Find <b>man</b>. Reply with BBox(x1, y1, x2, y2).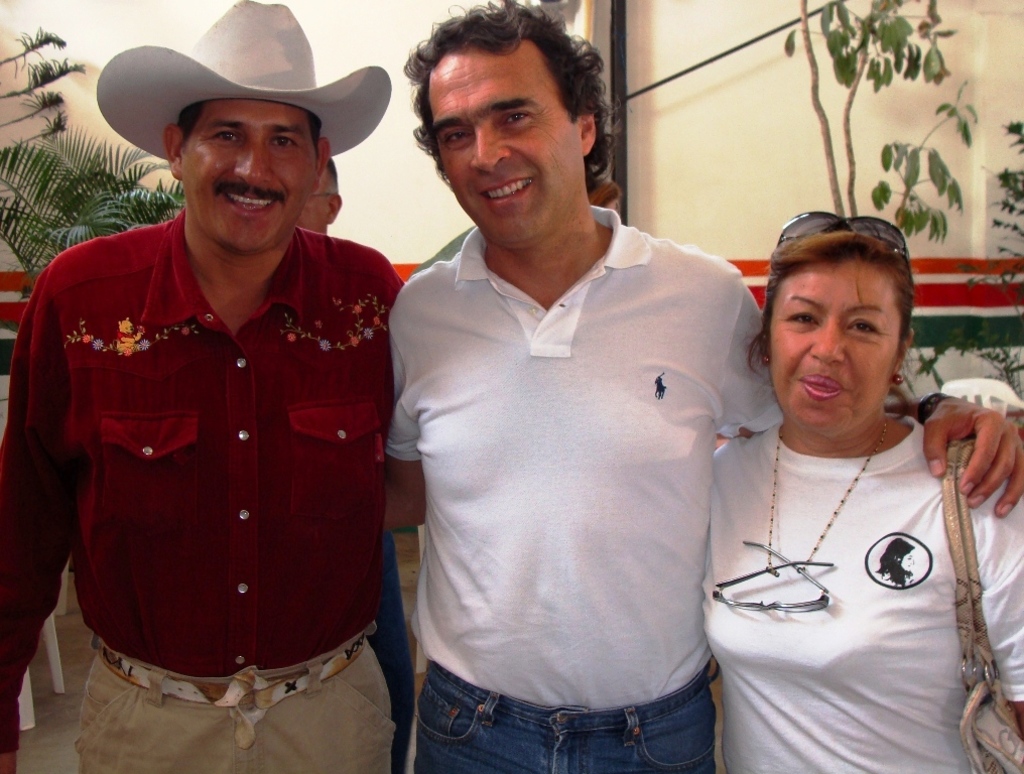
BBox(0, 0, 414, 773).
